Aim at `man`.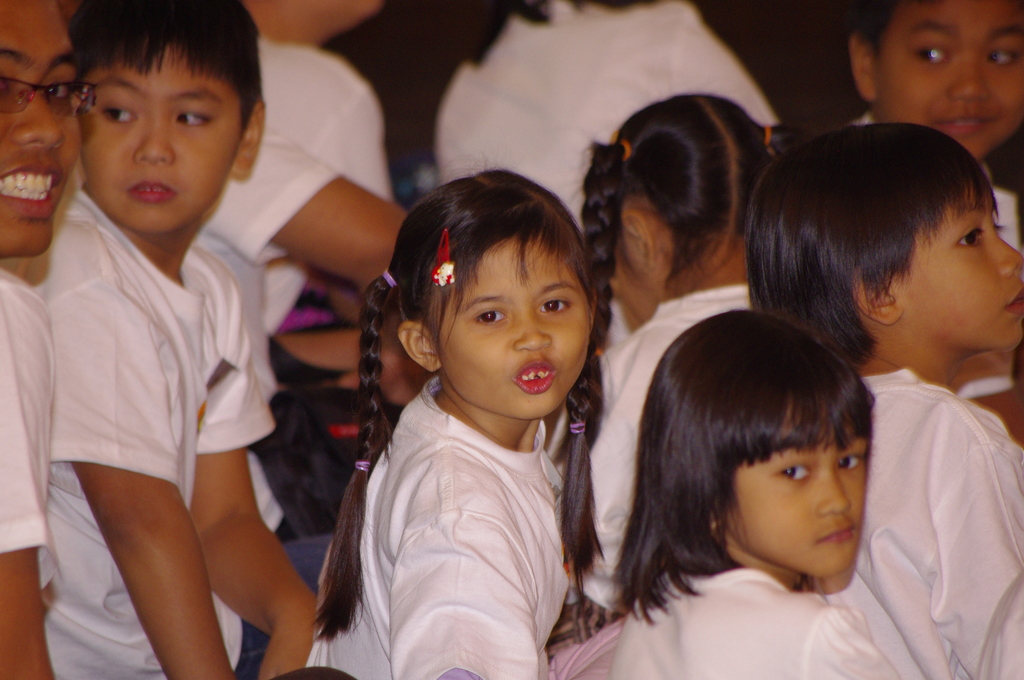
Aimed at 12/0/314/679.
